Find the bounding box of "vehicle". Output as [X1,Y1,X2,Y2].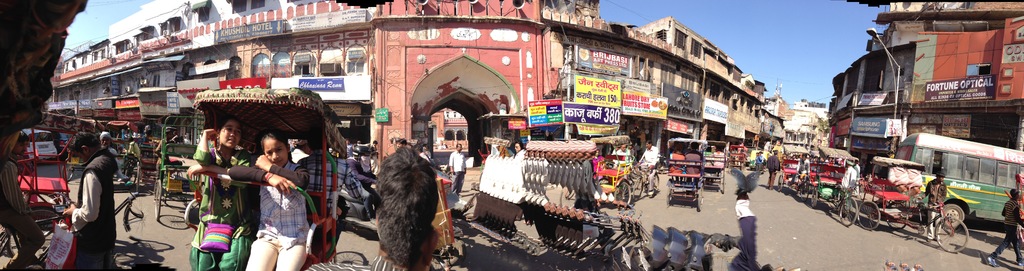
[52,134,69,160].
